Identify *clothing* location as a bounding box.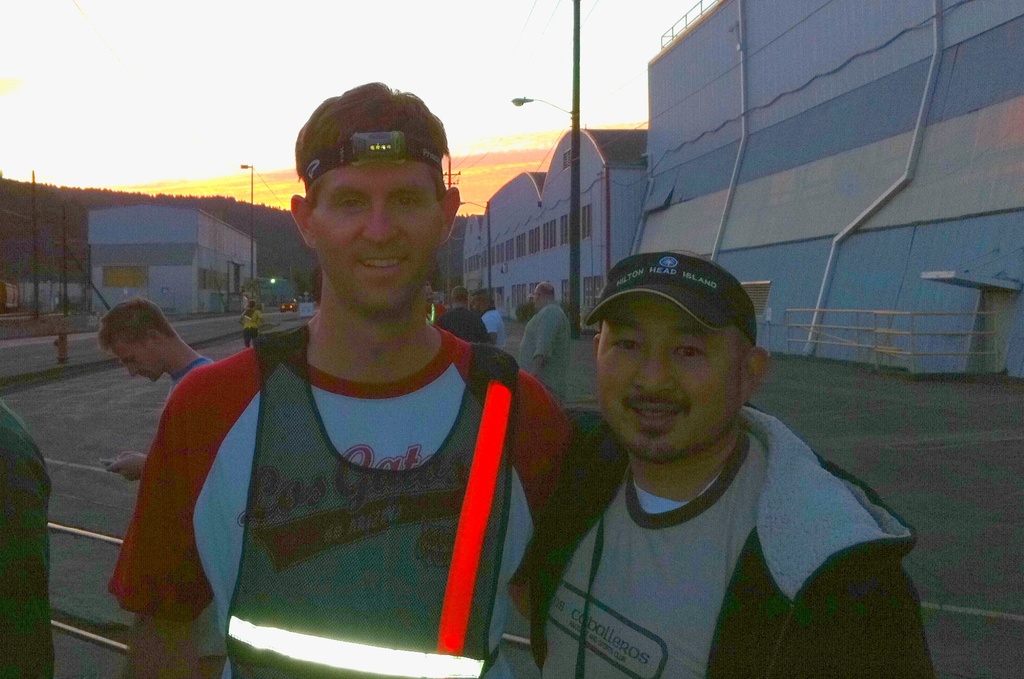
(516, 300, 576, 404).
